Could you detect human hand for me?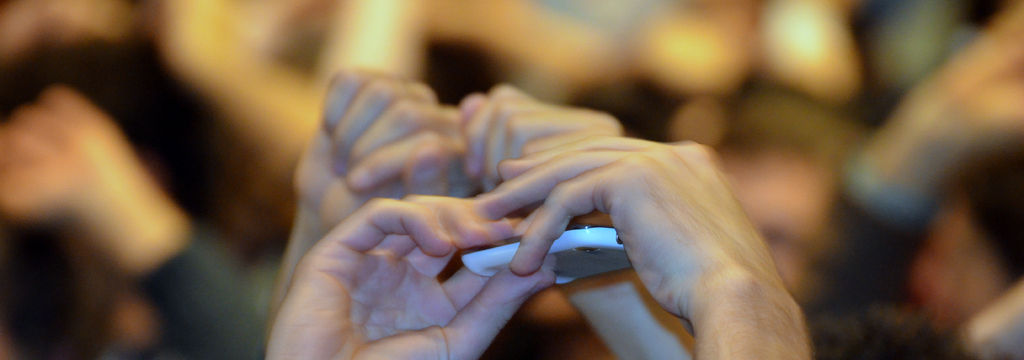
Detection result: bbox(472, 131, 797, 322).
